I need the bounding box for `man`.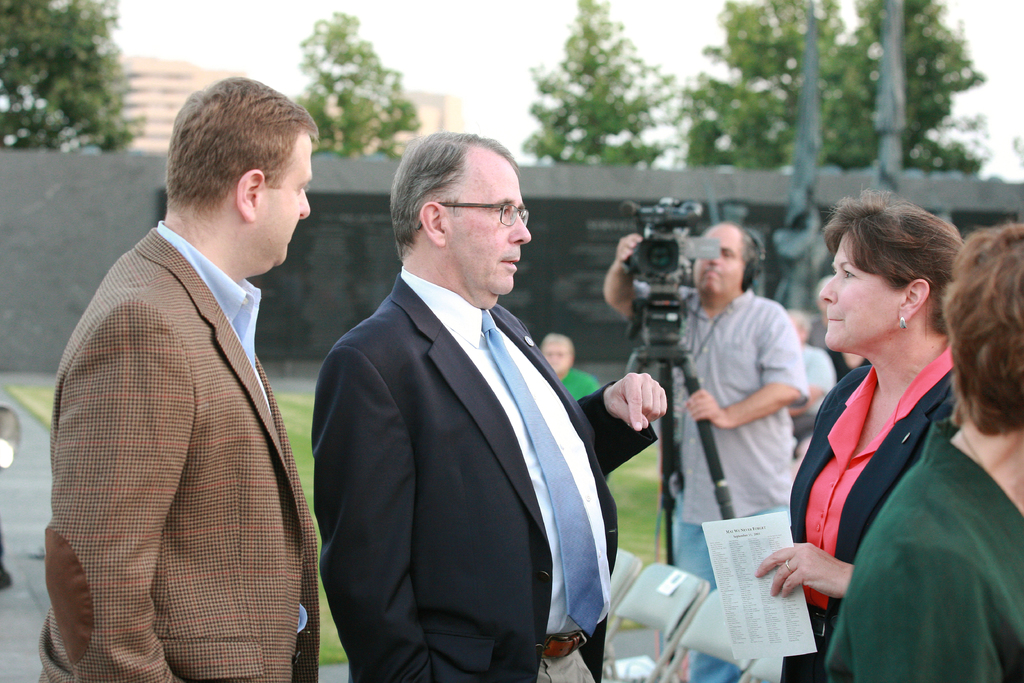
Here it is: [left=308, top=126, right=673, bottom=682].
